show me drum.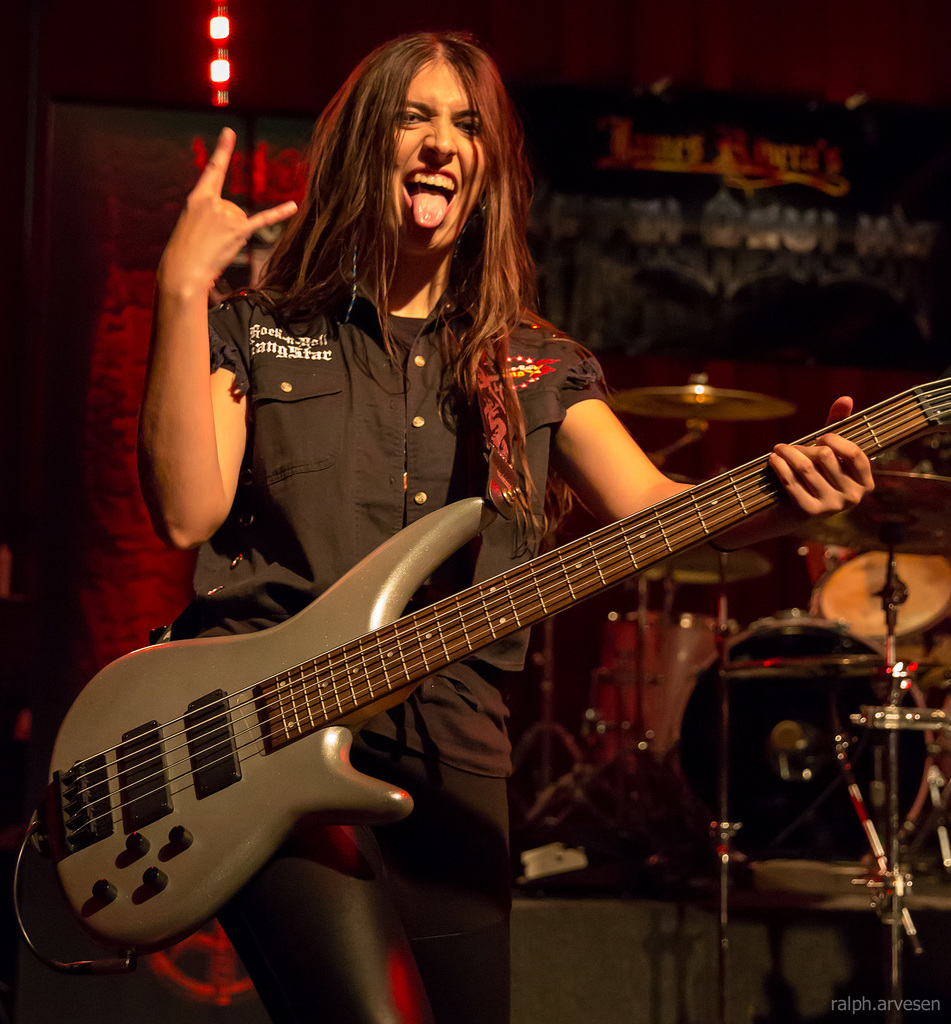
drum is here: [683, 614, 930, 880].
